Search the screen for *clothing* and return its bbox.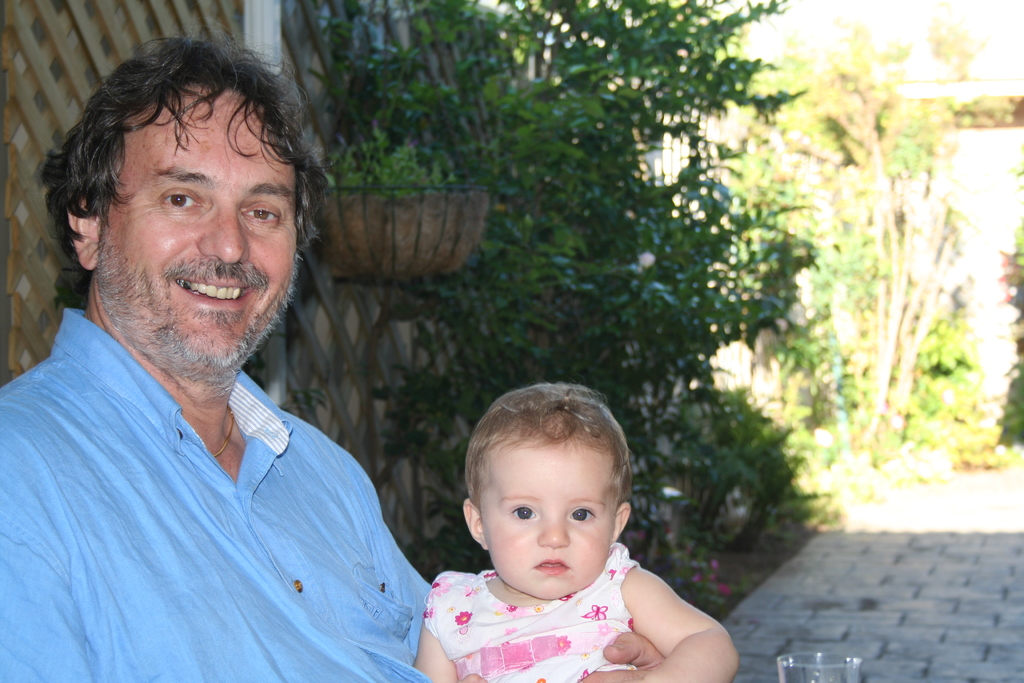
Found: {"left": 414, "top": 553, "right": 636, "bottom": 682}.
